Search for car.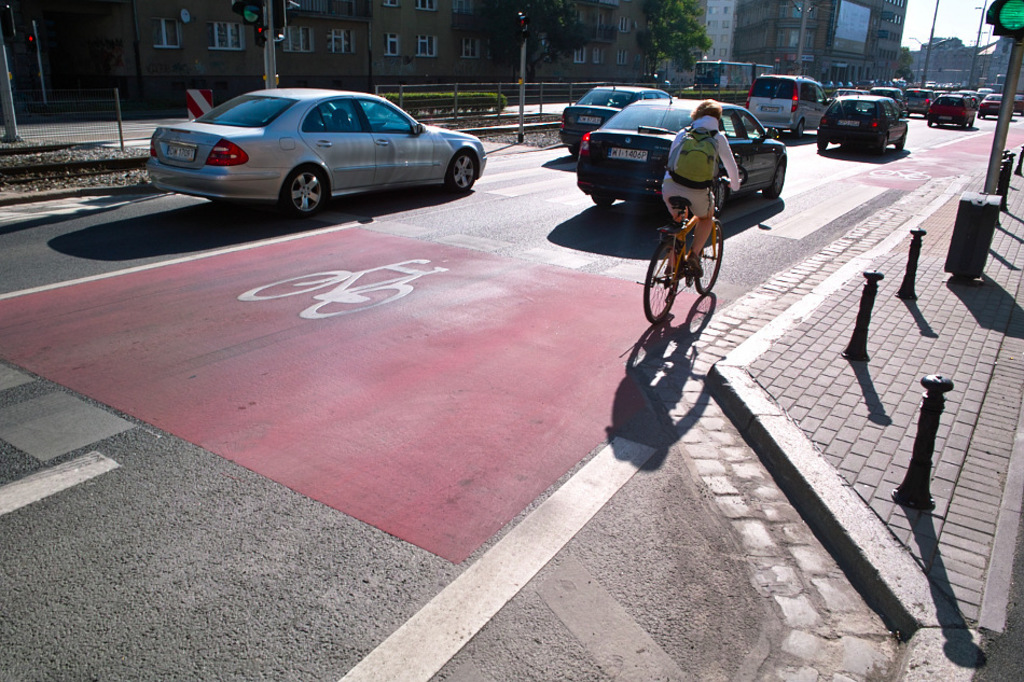
Found at l=578, t=86, r=788, b=218.
